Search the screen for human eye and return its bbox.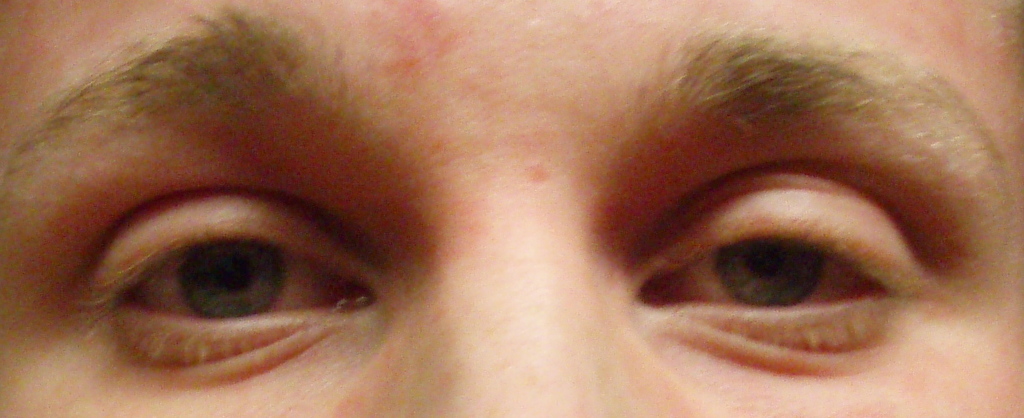
Found: (left=625, top=159, right=924, bottom=353).
